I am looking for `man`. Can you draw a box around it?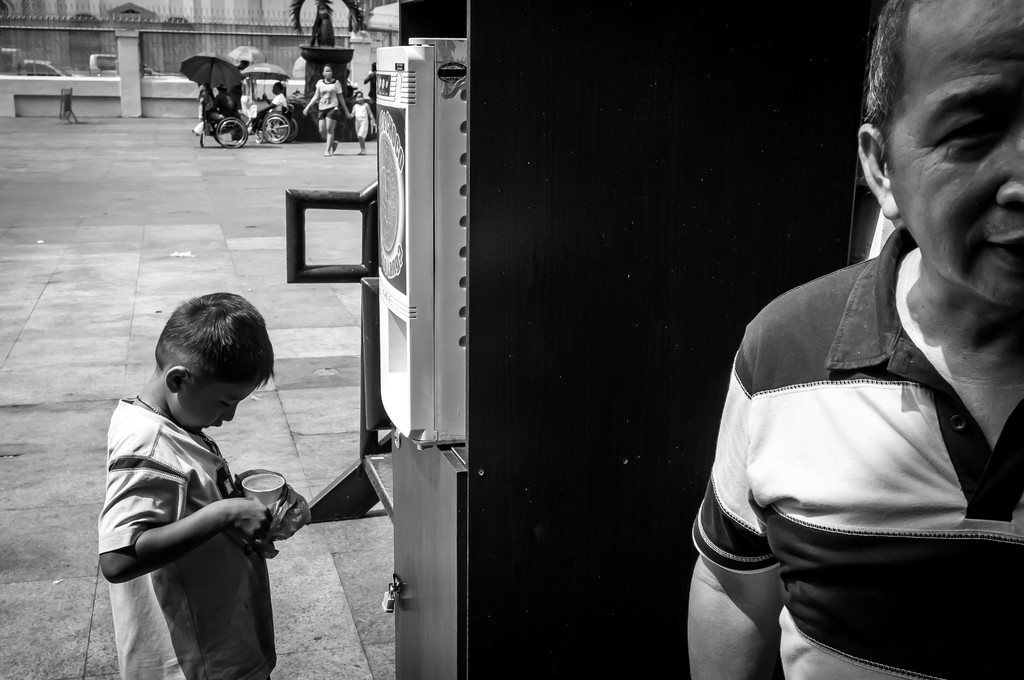
Sure, the bounding box is <bbox>201, 85, 242, 131</bbox>.
